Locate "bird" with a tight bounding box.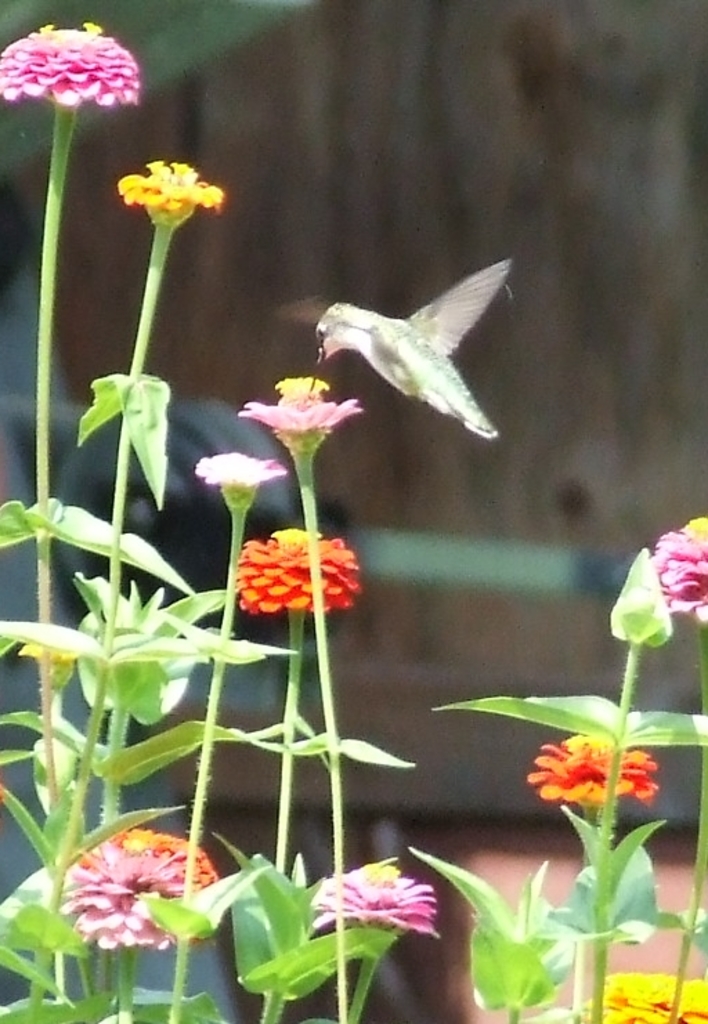
[x1=293, y1=245, x2=507, y2=437].
